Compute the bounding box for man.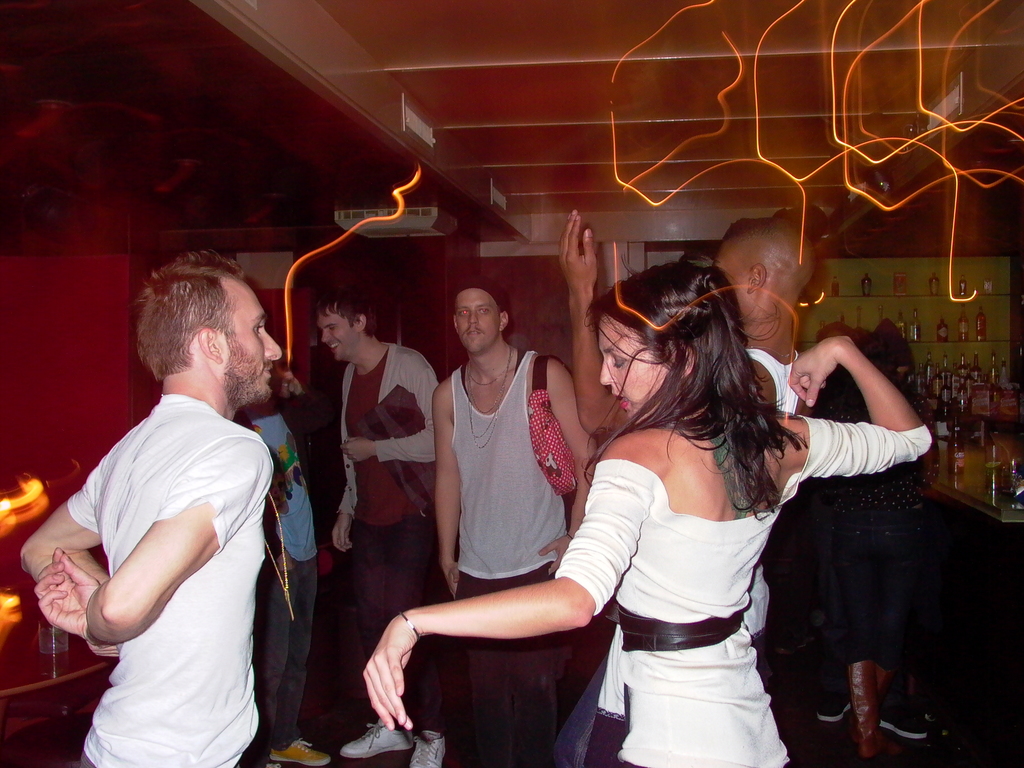
[312, 288, 445, 767].
